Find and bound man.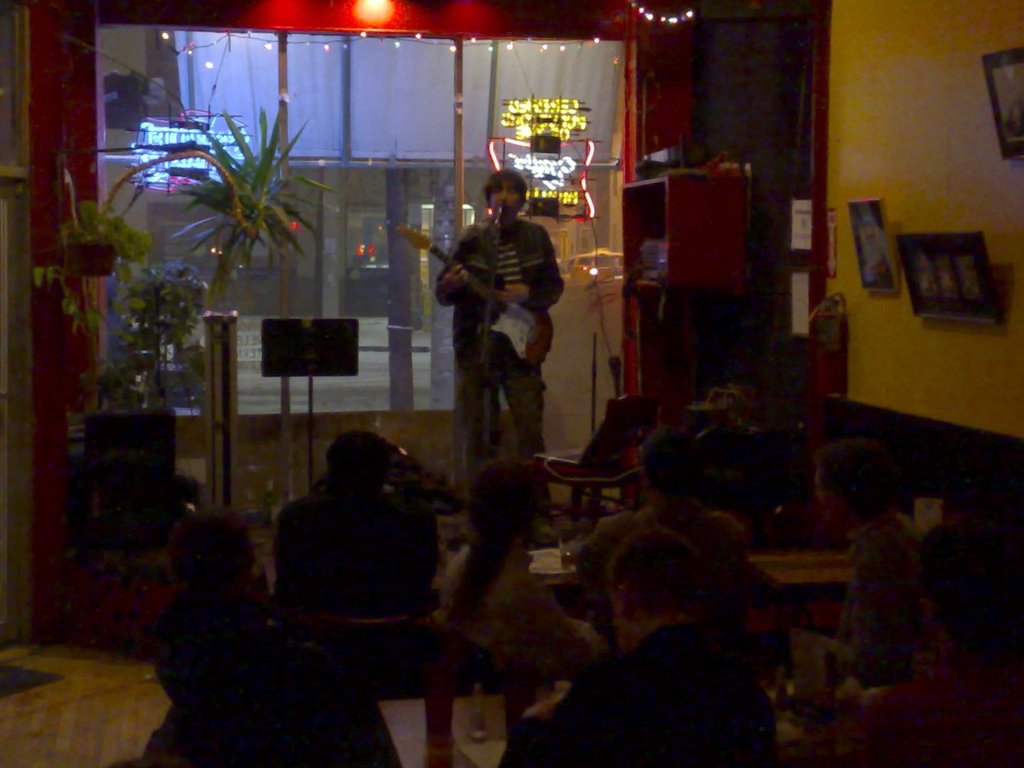
Bound: <region>424, 180, 600, 478</region>.
